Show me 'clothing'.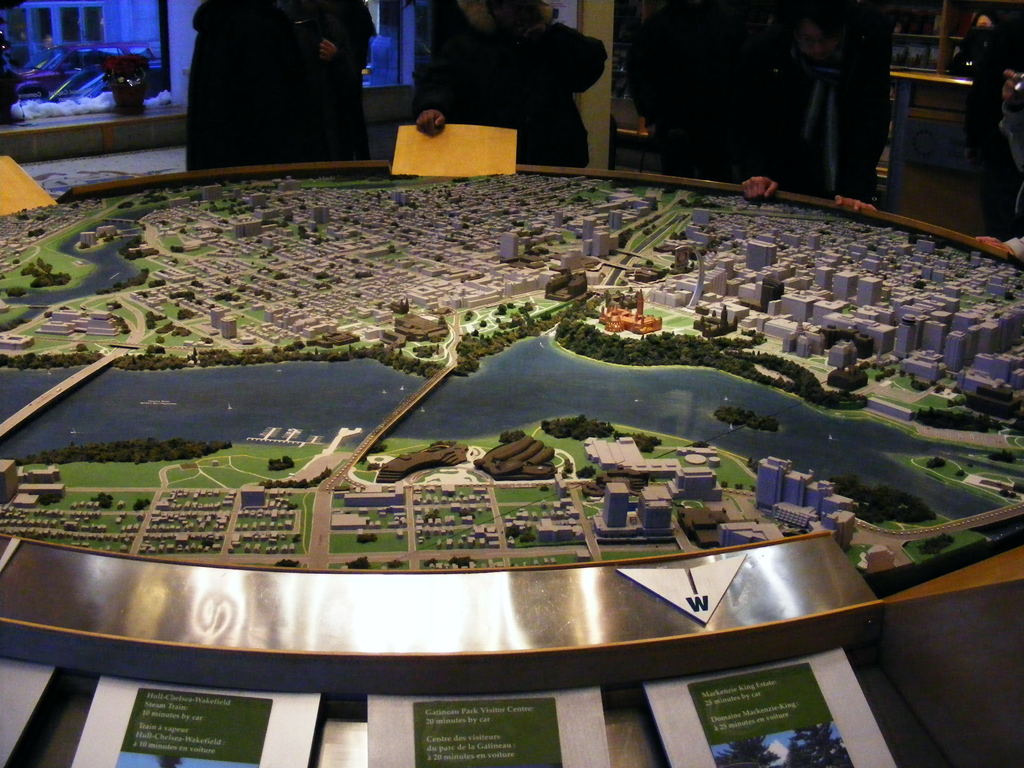
'clothing' is here: (x1=417, y1=0, x2=610, y2=170).
